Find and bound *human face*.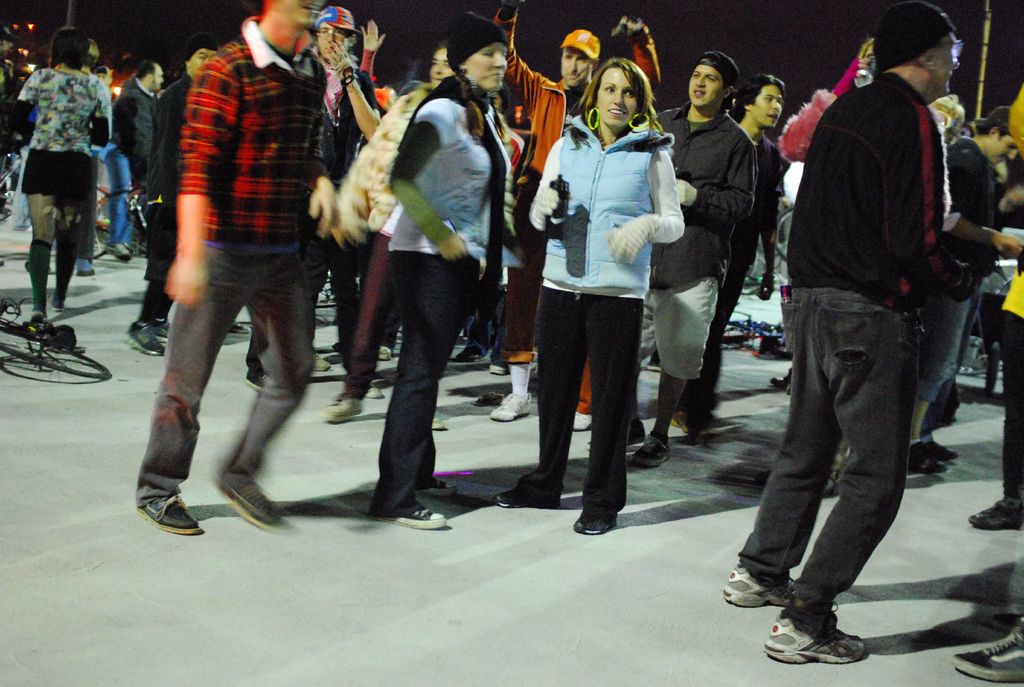
Bound: bbox(989, 136, 1023, 165).
